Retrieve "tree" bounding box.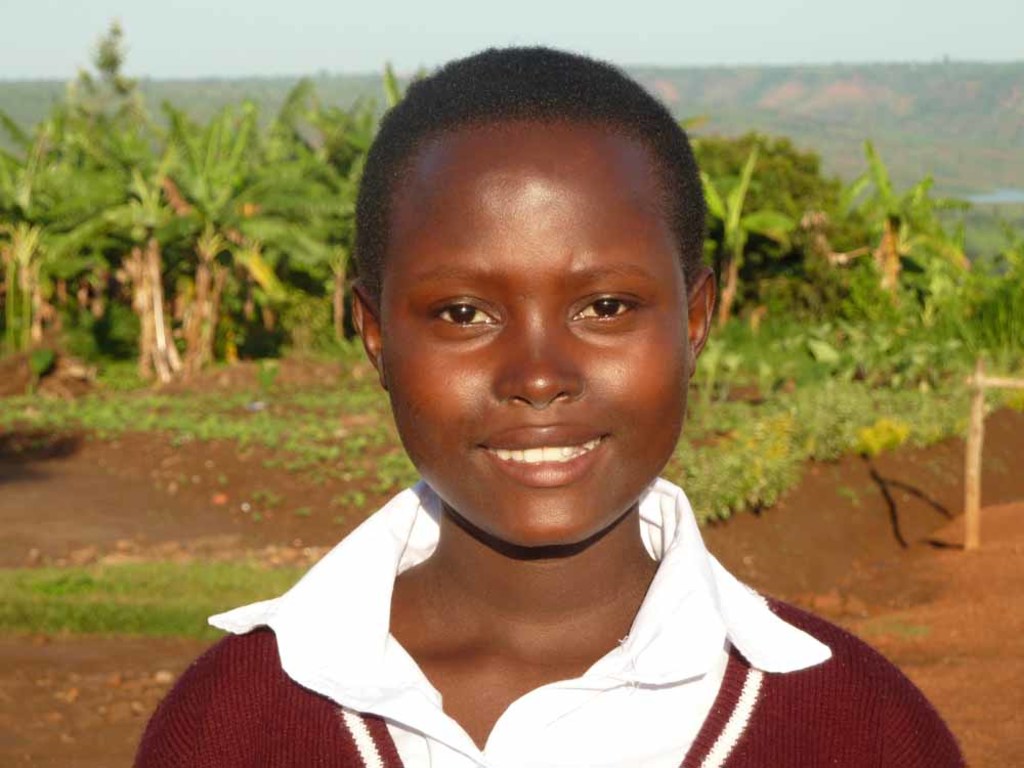
Bounding box: pyautogui.locateOnScreen(51, 54, 180, 372).
